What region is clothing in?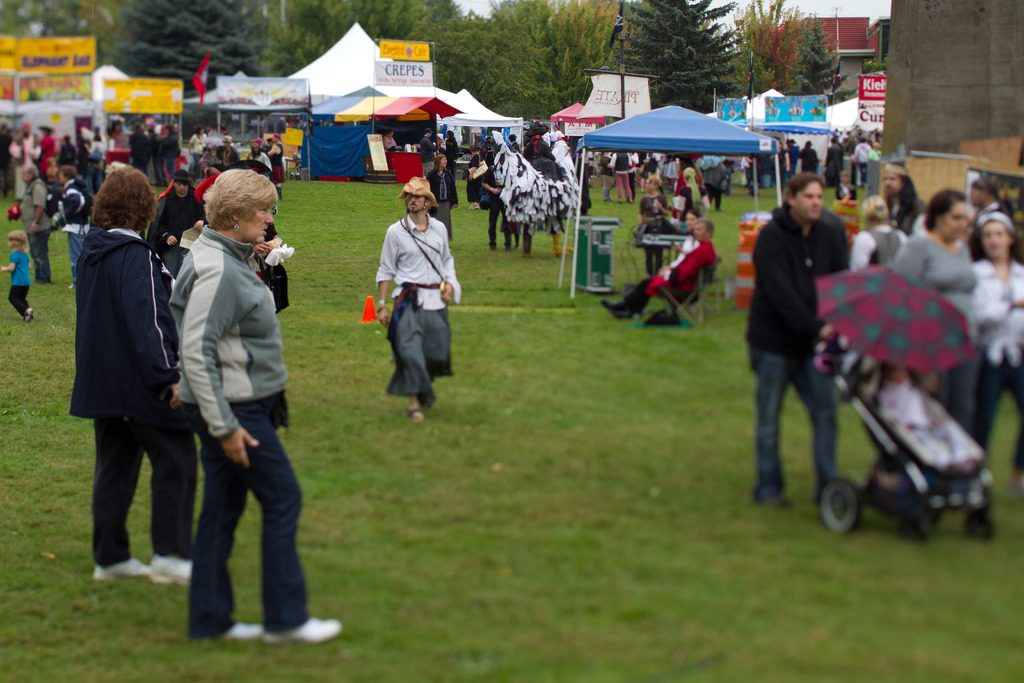
{"left": 3, "top": 250, "right": 29, "bottom": 329}.
